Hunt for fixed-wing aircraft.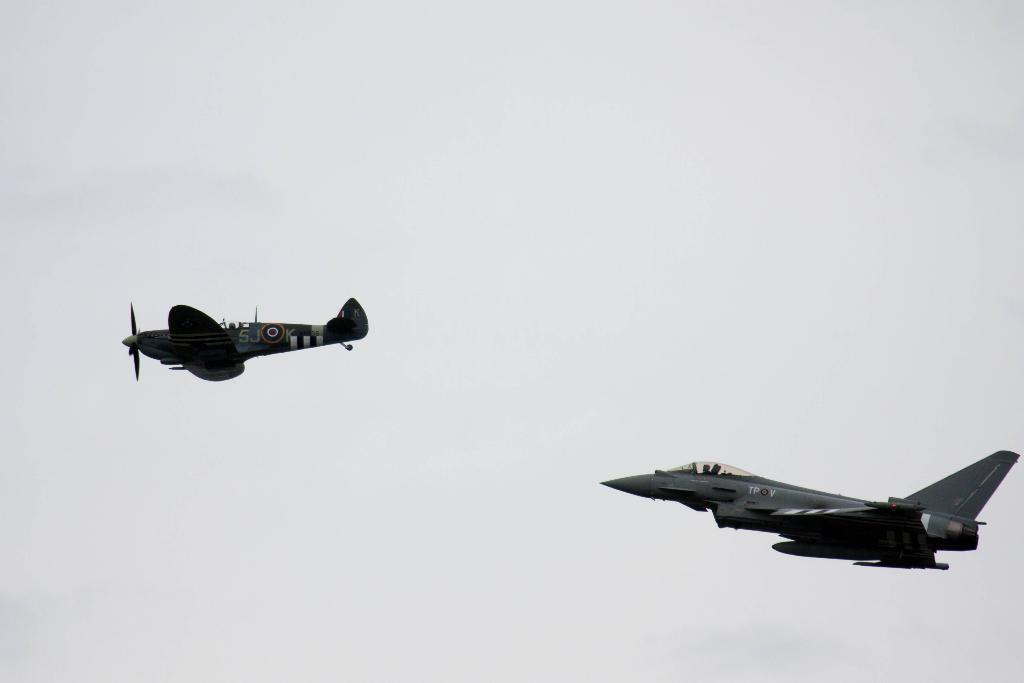
Hunted down at (left=123, top=293, right=367, bottom=382).
